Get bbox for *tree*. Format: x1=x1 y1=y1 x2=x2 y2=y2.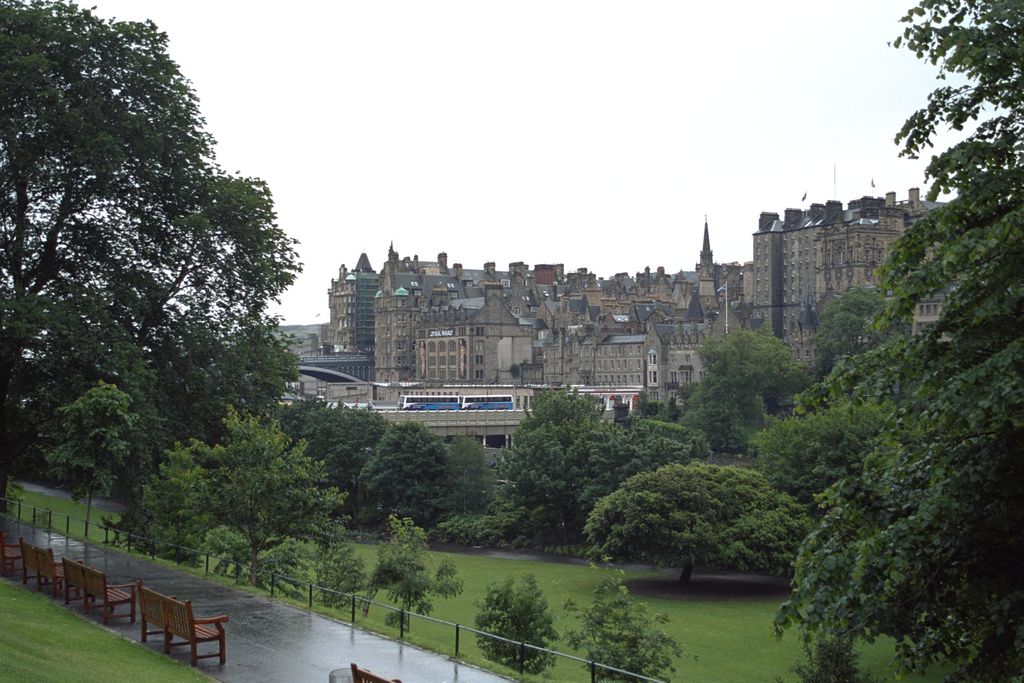
x1=769 y1=0 x2=1023 y2=682.
